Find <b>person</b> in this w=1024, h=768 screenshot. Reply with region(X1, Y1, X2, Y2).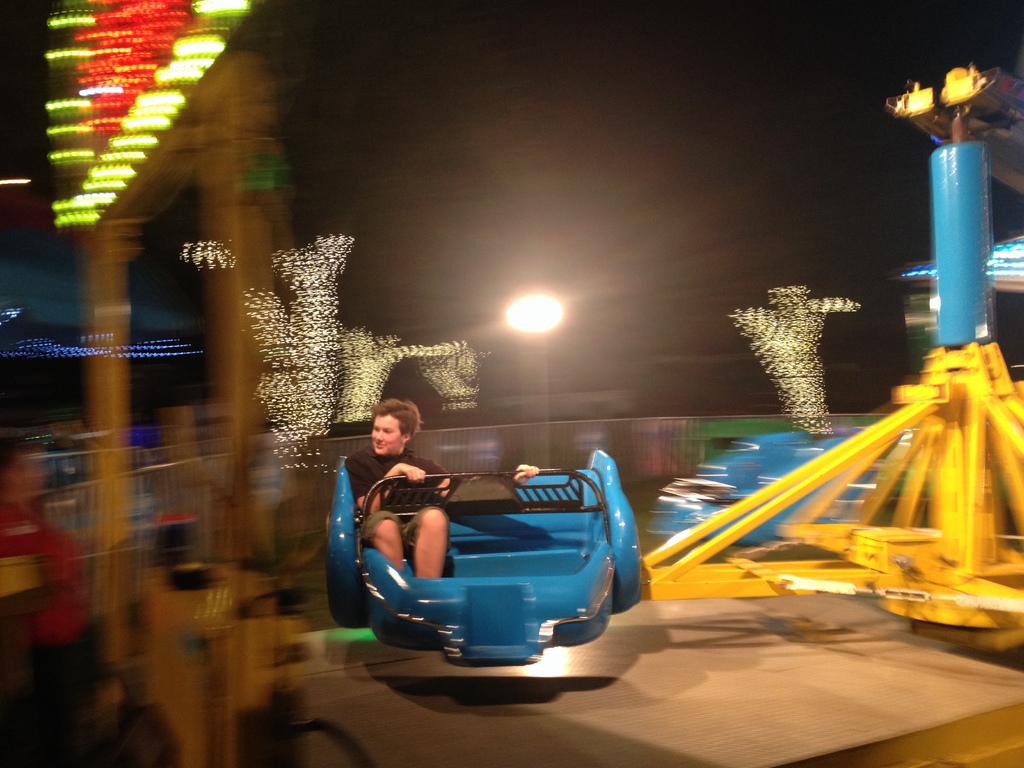
region(329, 401, 461, 590).
